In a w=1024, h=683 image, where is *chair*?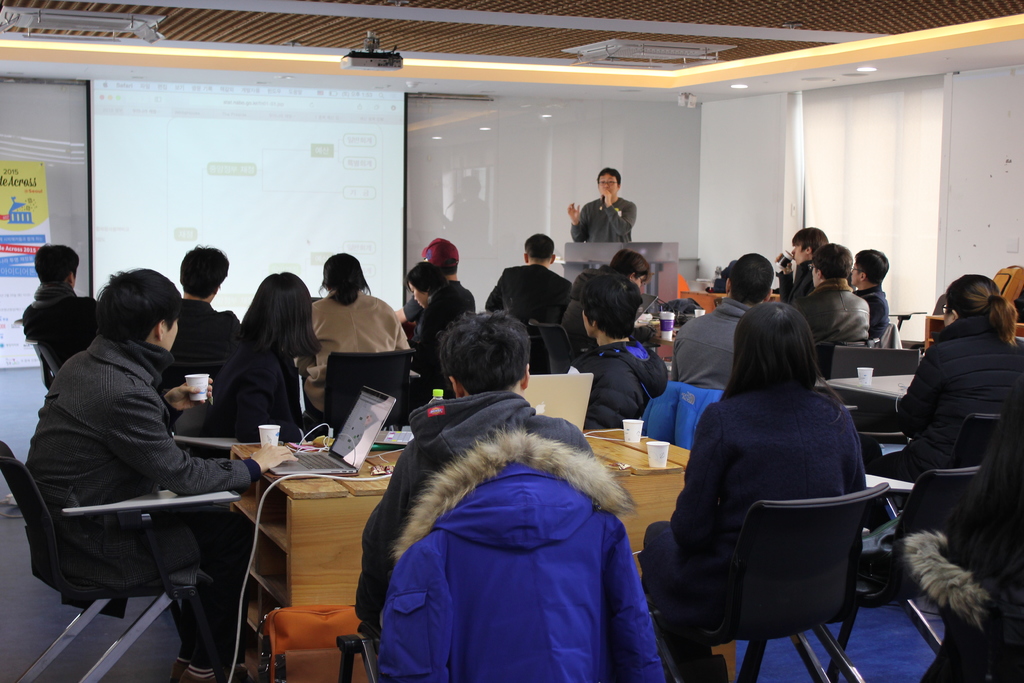
301 348 418 444.
